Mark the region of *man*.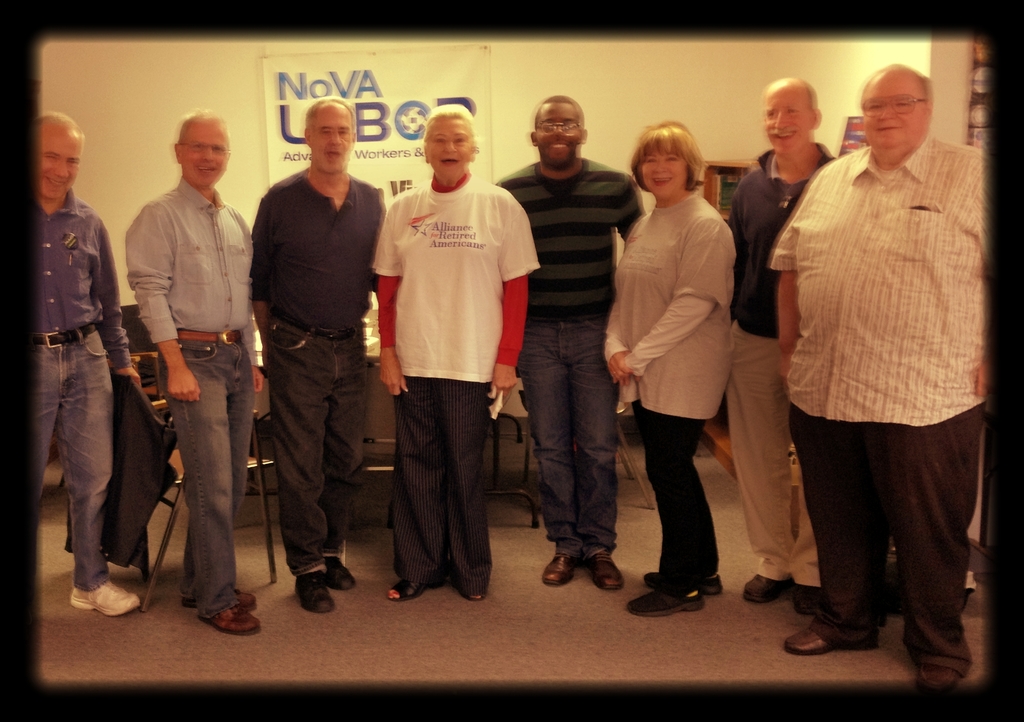
Region: BBox(717, 79, 840, 619).
